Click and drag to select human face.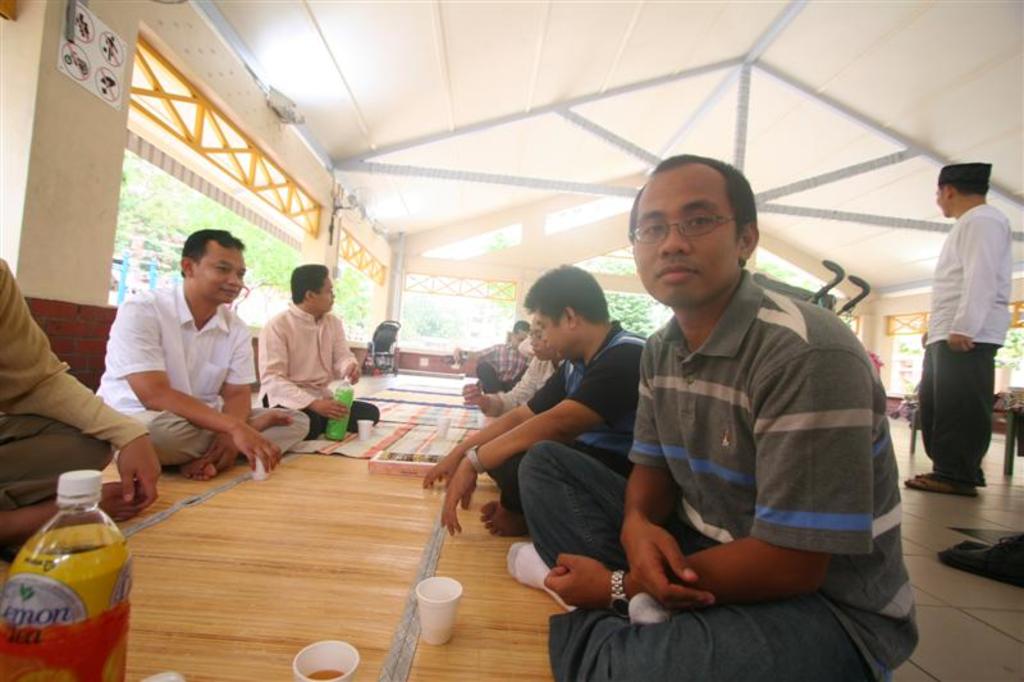
Selection: left=934, top=183, right=945, bottom=220.
